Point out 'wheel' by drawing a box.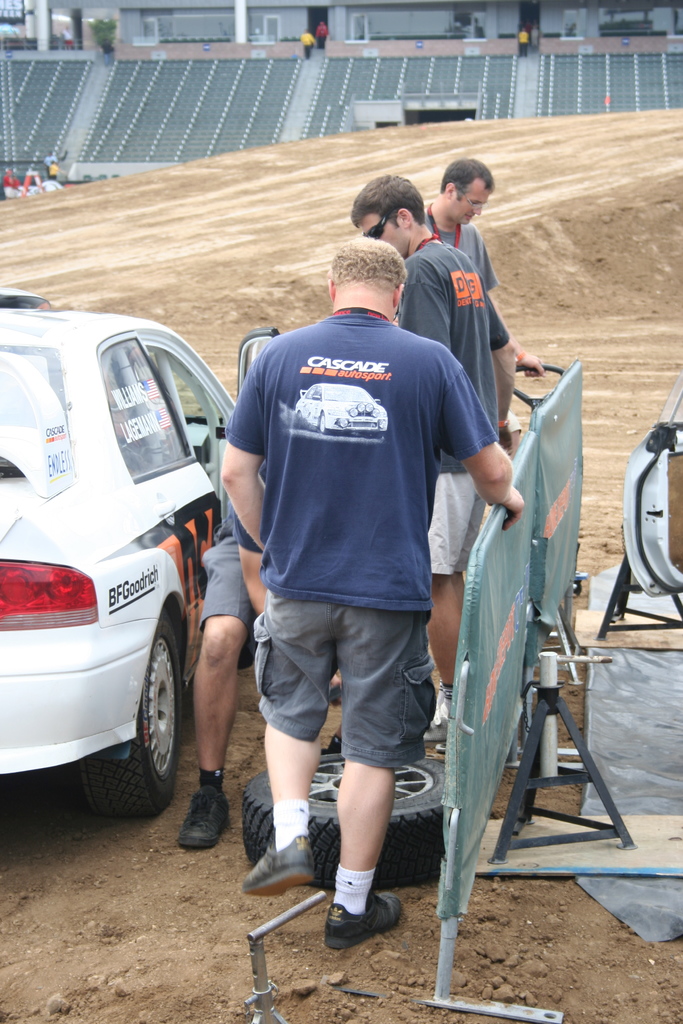
detection(240, 750, 450, 890).
